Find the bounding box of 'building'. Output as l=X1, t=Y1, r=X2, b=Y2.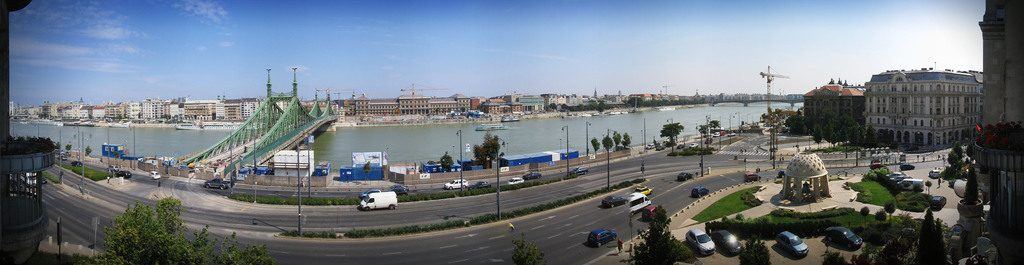
l=271, t=148, r=316, b=178.
